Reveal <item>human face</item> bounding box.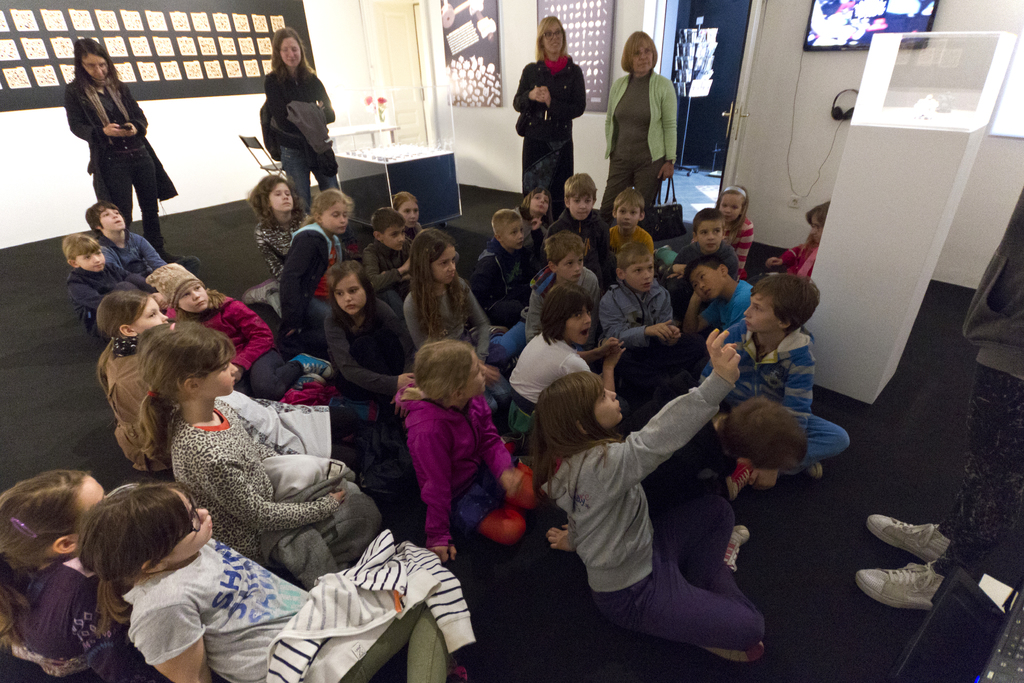
Revealed: BBox(400, 204, 420, 228).
